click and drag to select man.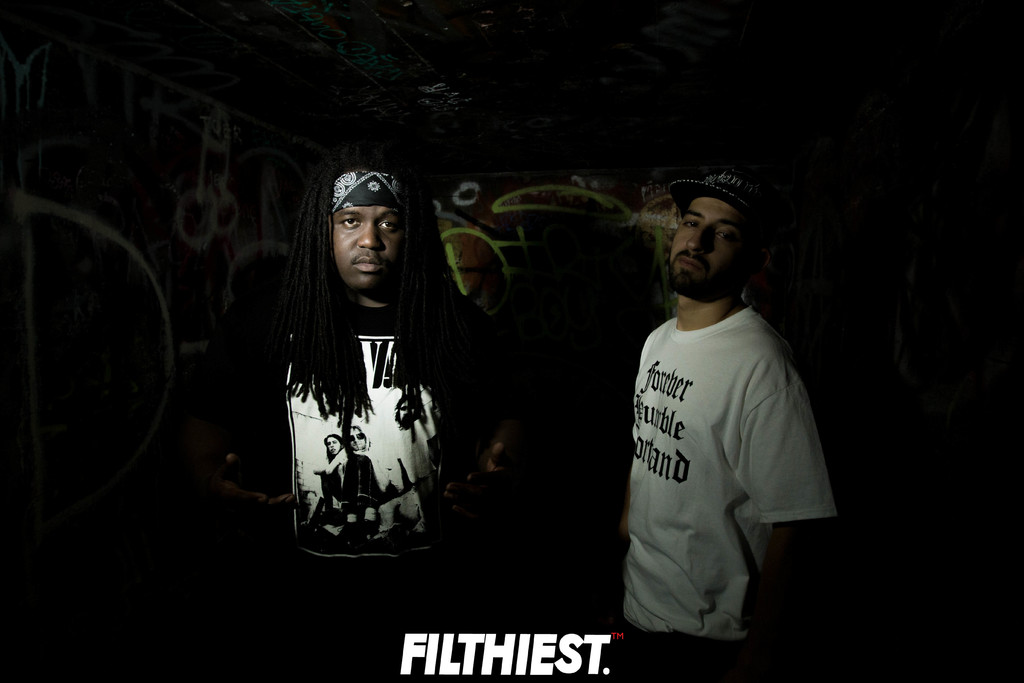
Selection: rect(370, 393, 439, 543).
